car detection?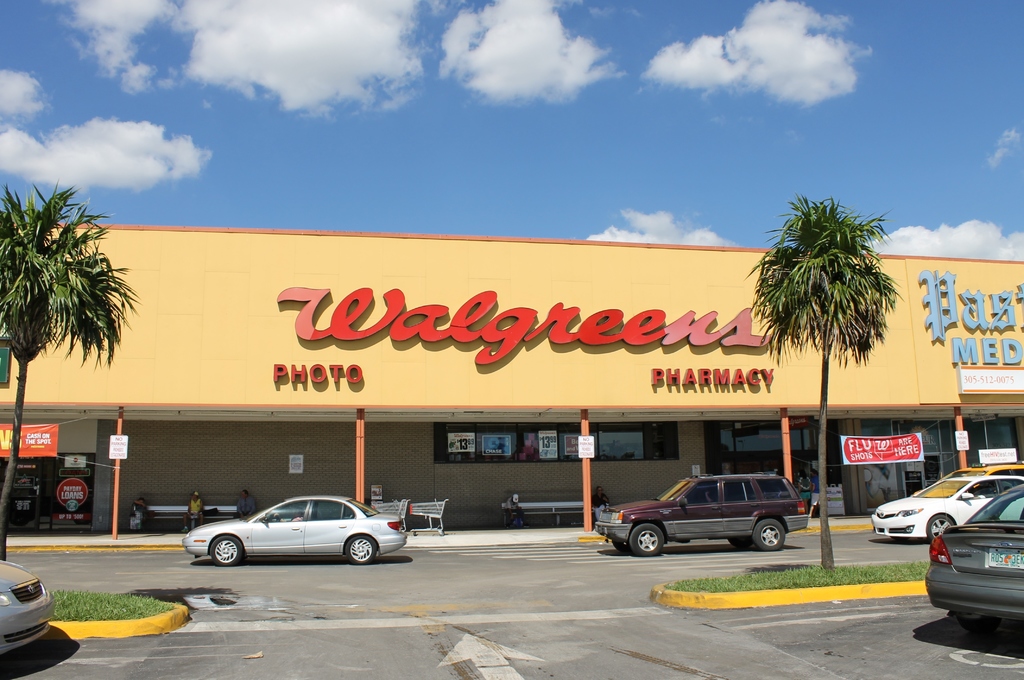
bbox=(596, 471, 808, 559)
